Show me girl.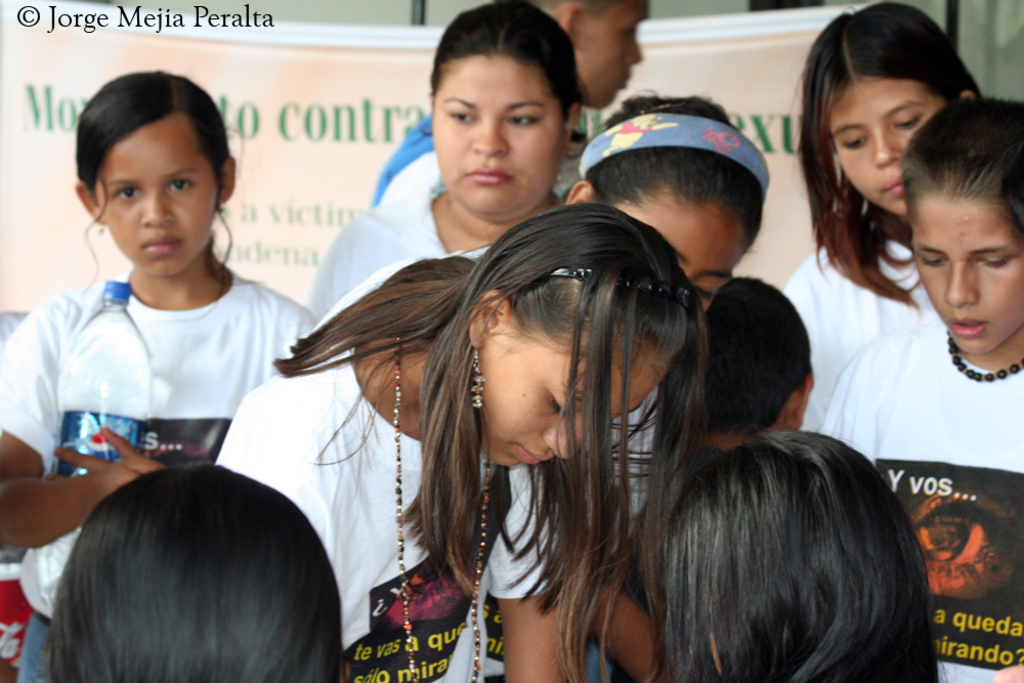
girl is here: [782,1,983,435].
